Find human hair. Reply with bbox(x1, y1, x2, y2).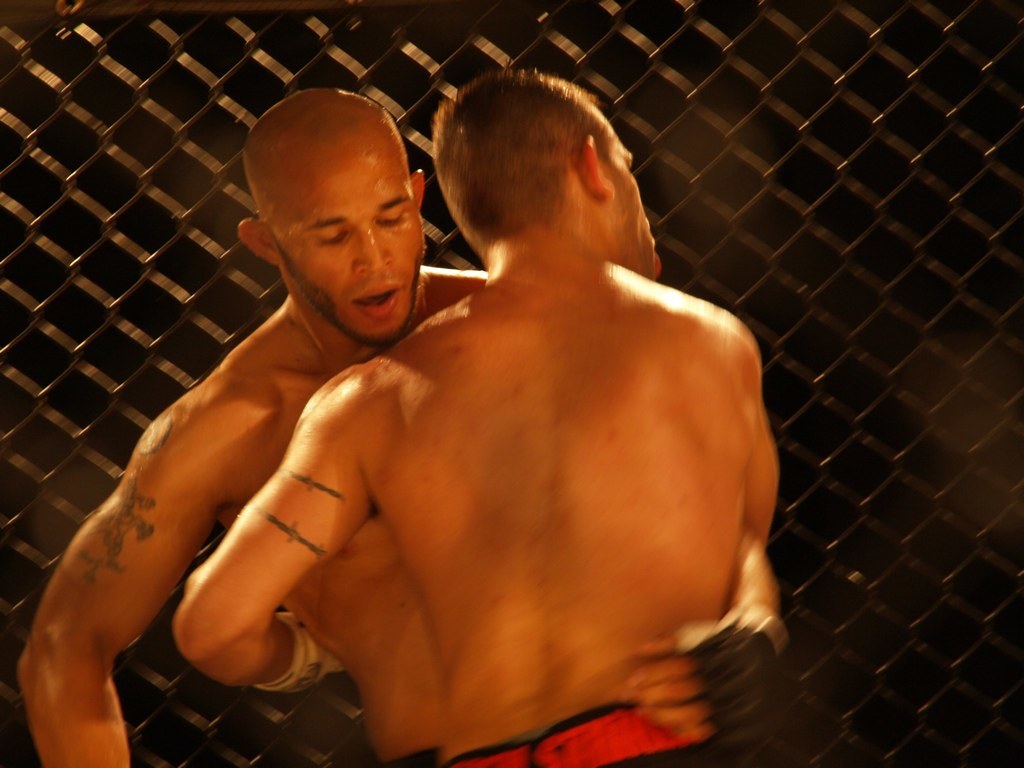
bbox(421, 75, 648, 243).
